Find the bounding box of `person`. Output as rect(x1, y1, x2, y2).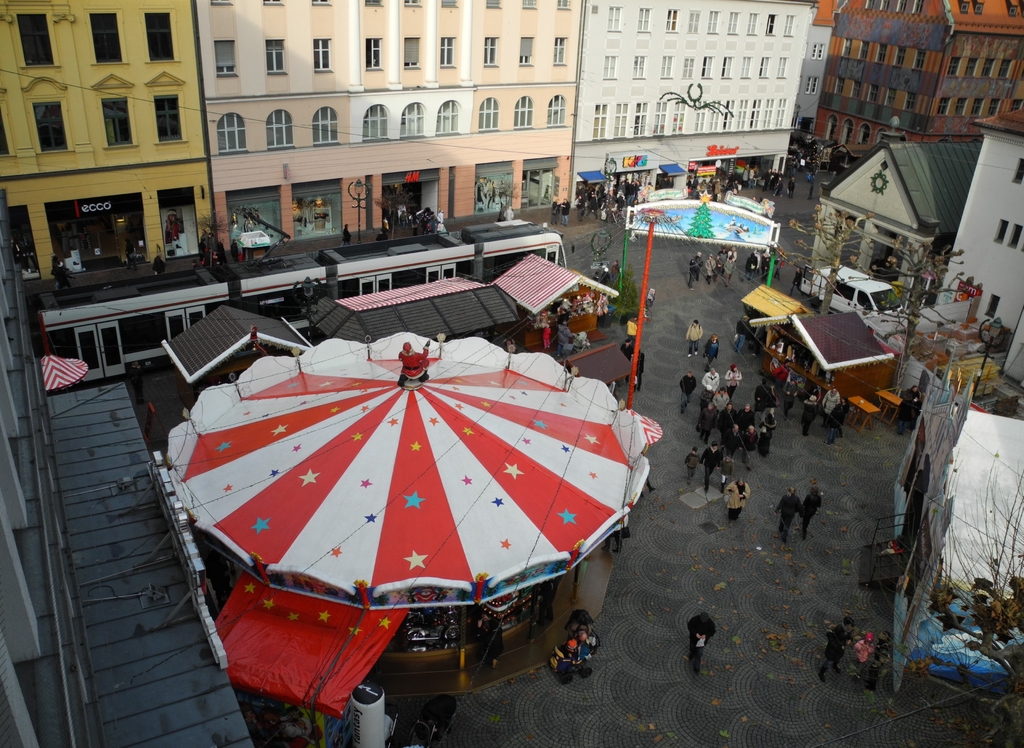
rect(56, 260, 68, 289).
